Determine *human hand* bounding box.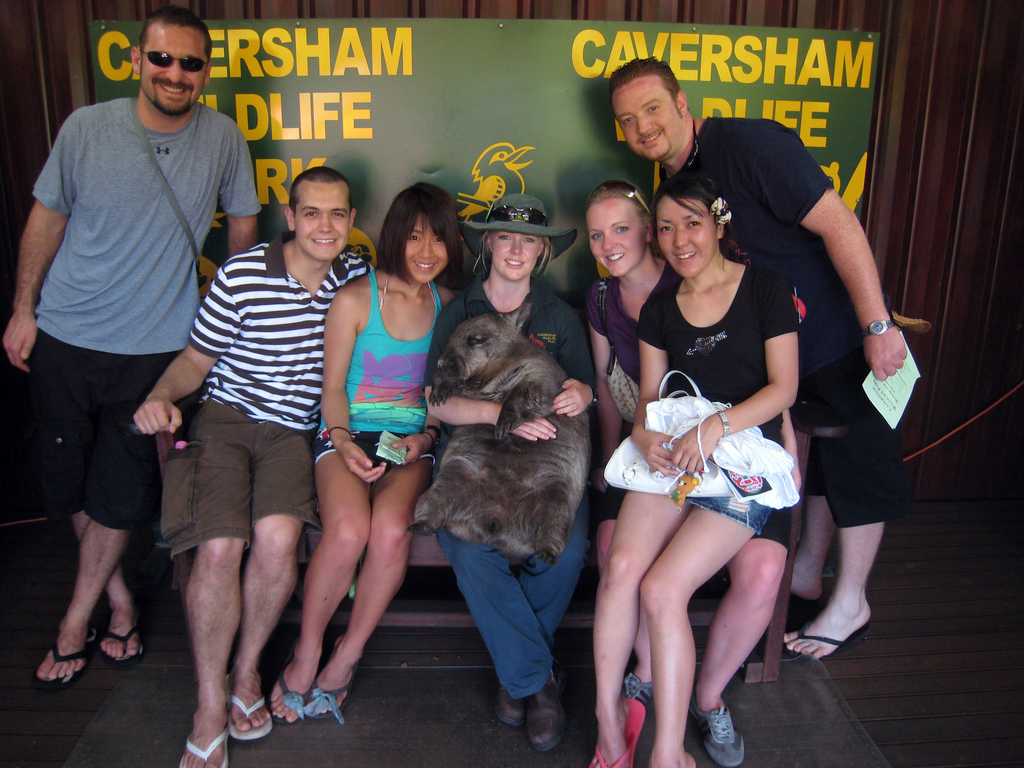
Determined: 552, 379, 594, 416.
